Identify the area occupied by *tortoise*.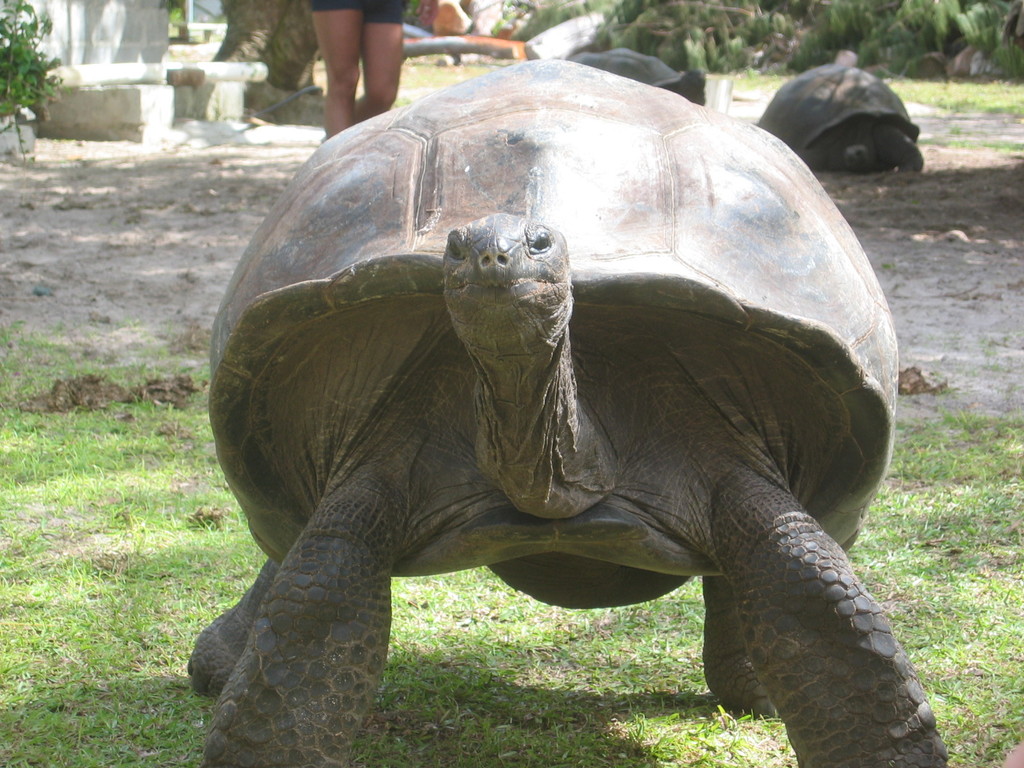
Area: <bbox>575, 43, 710, 108</bbox>.
